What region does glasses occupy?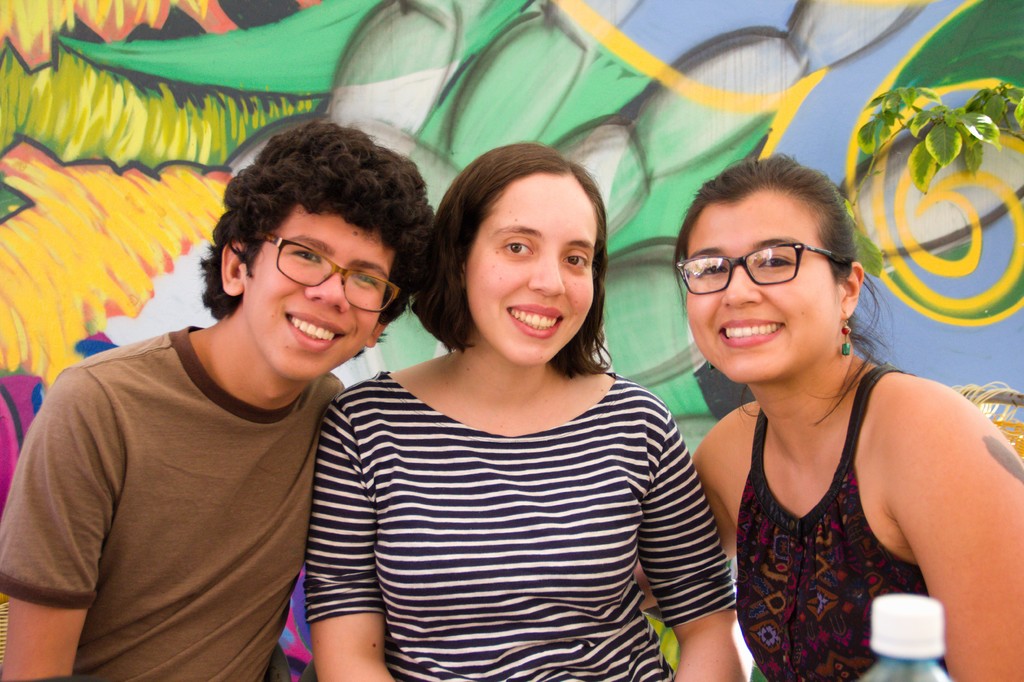
pyautogui.locateOnScreen(253, 236, 400, 314).
